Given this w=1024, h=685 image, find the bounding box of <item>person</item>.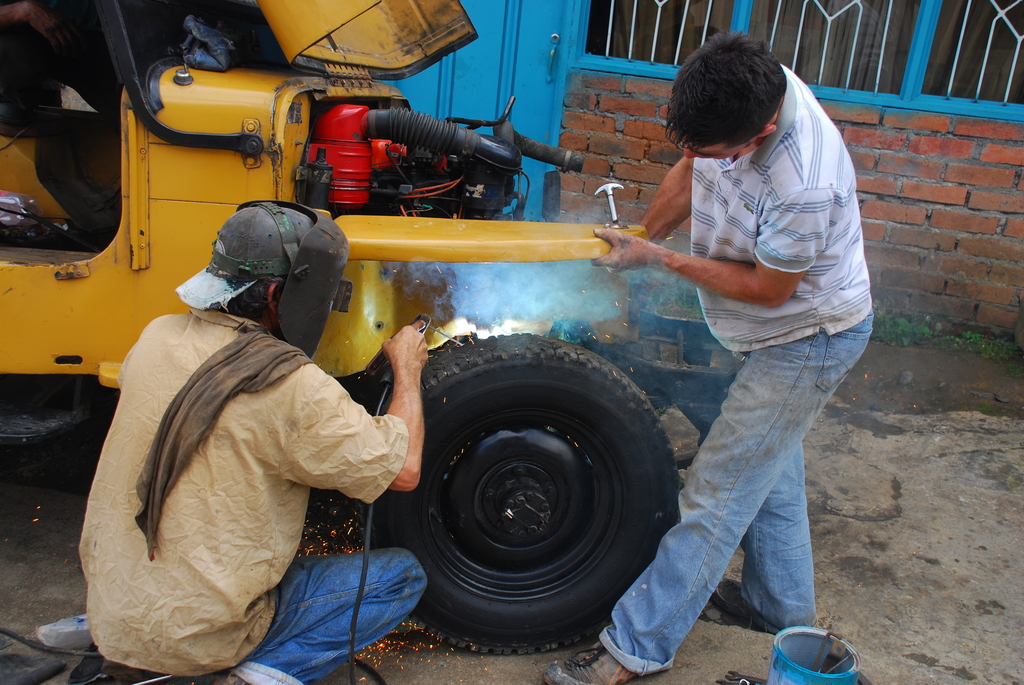
0 0 130 239.
